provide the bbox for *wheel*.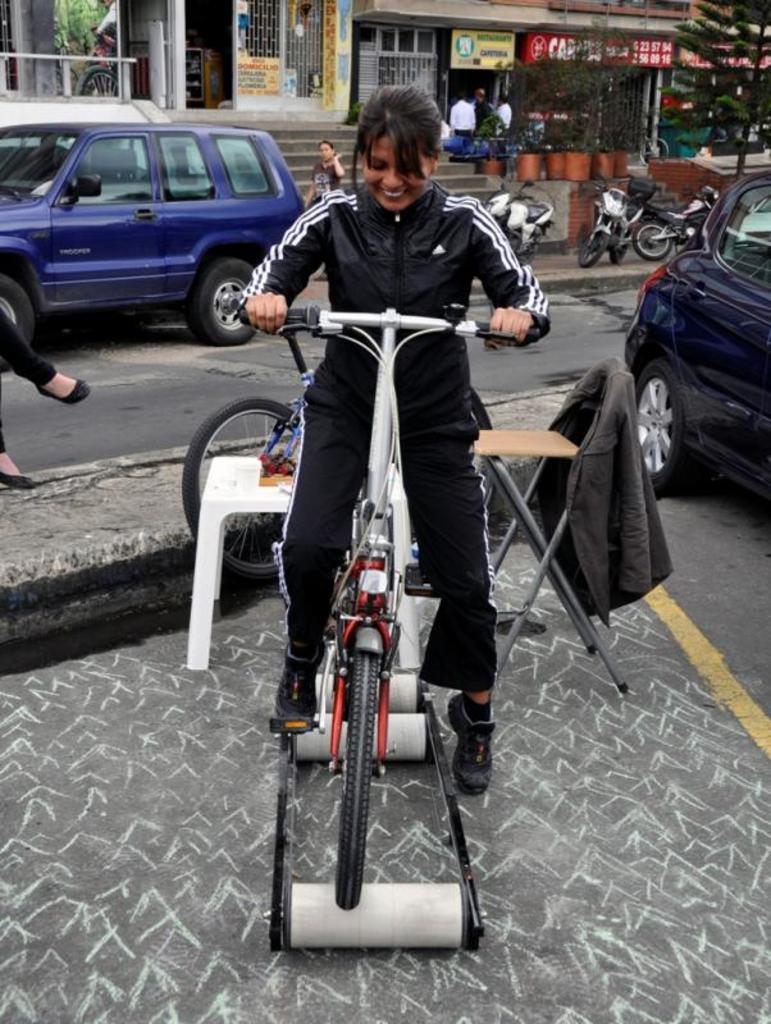
BBox(0, 268, 38, 367).
